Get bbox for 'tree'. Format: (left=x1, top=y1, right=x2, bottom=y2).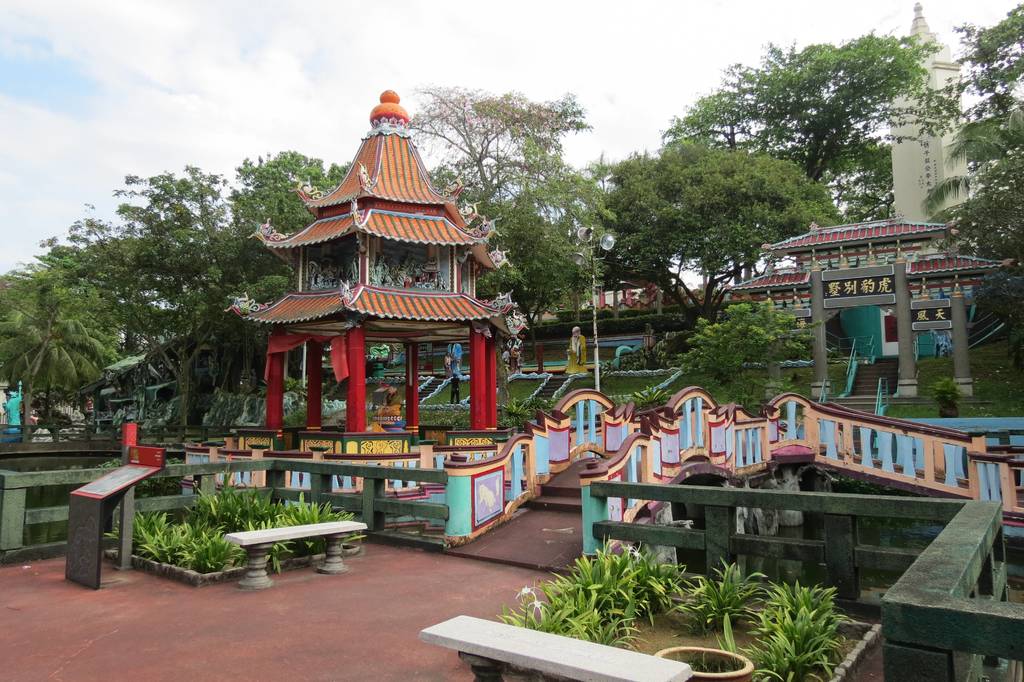
(left=0, top=288, right=123, bottom=416).
